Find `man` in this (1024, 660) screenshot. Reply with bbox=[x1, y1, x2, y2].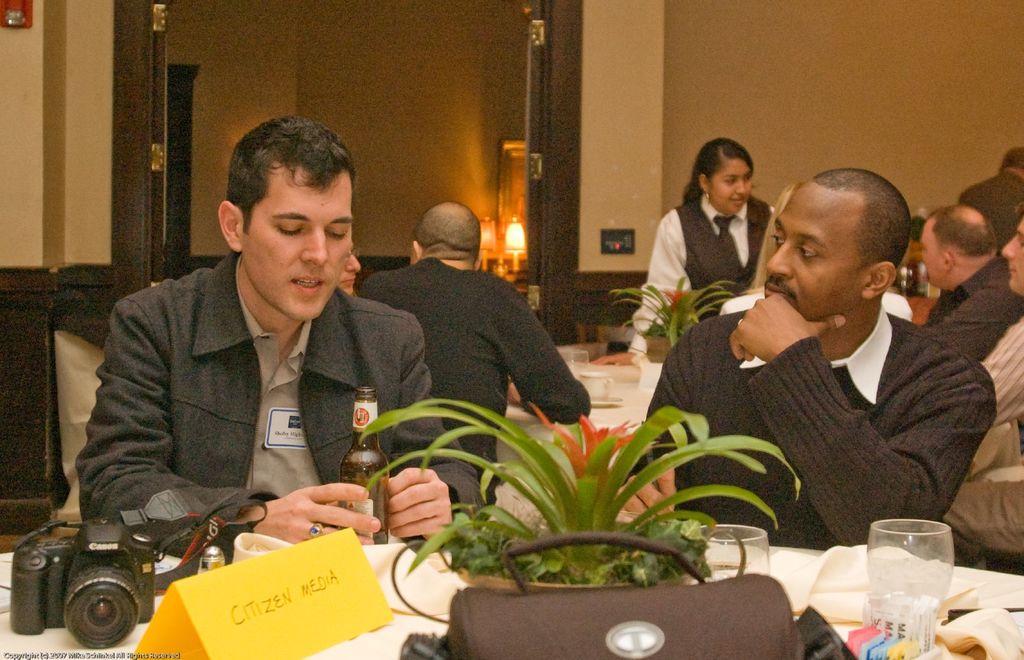
bbox=[921, 205, 1023, 356].
